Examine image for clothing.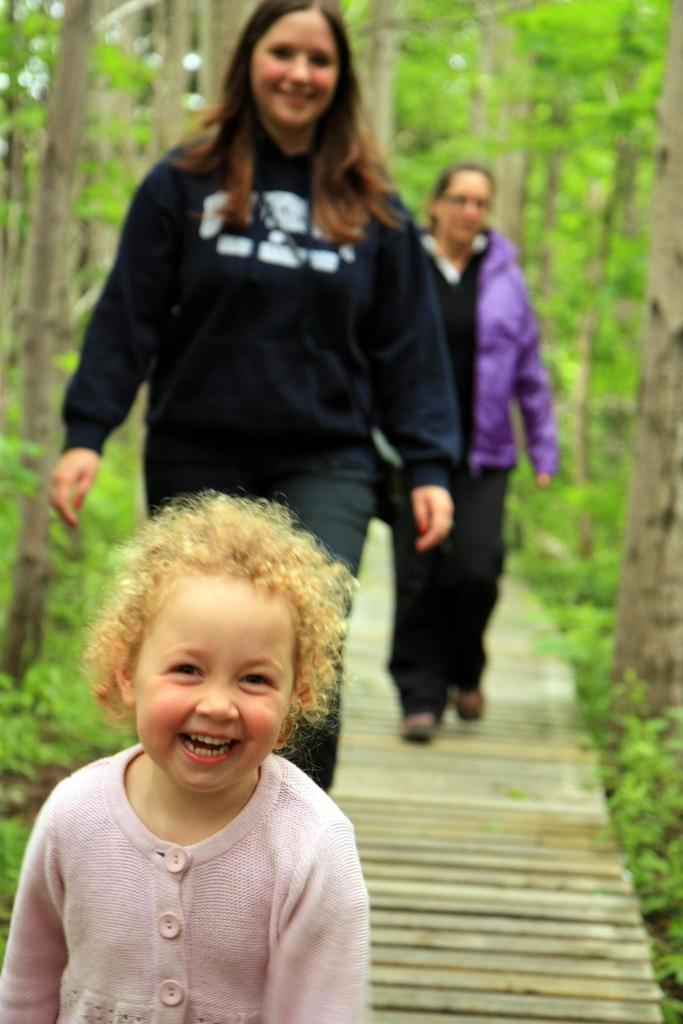
Examination result: {"x1": 390, "y1": 226, "x2": 559, "y2": 717}.
